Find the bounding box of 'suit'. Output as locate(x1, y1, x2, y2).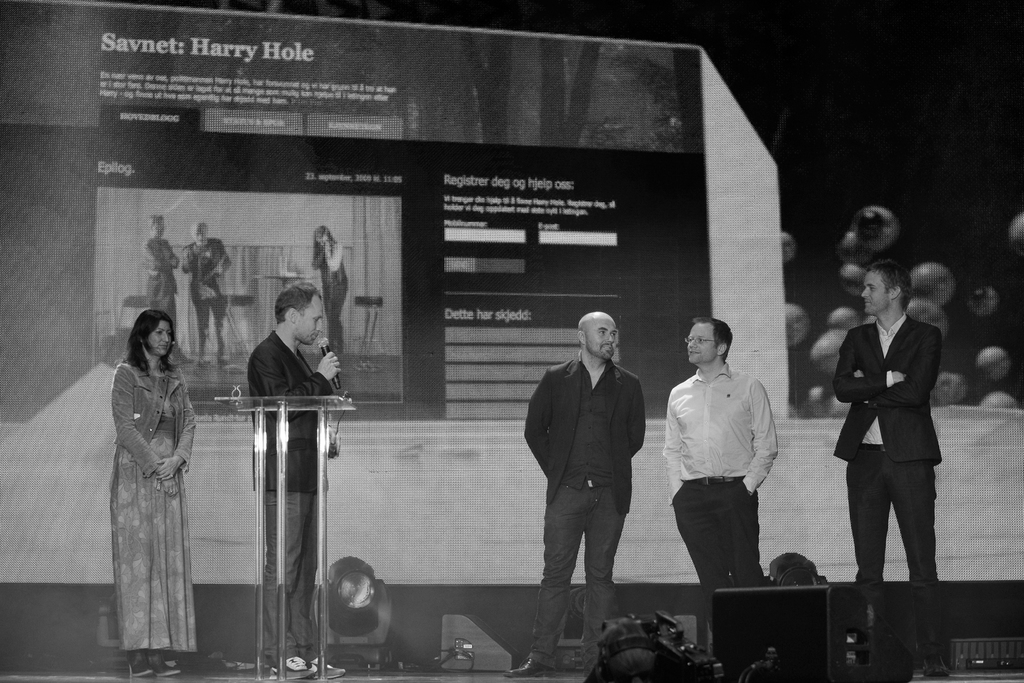
locate(251, 330, 326, 666).
